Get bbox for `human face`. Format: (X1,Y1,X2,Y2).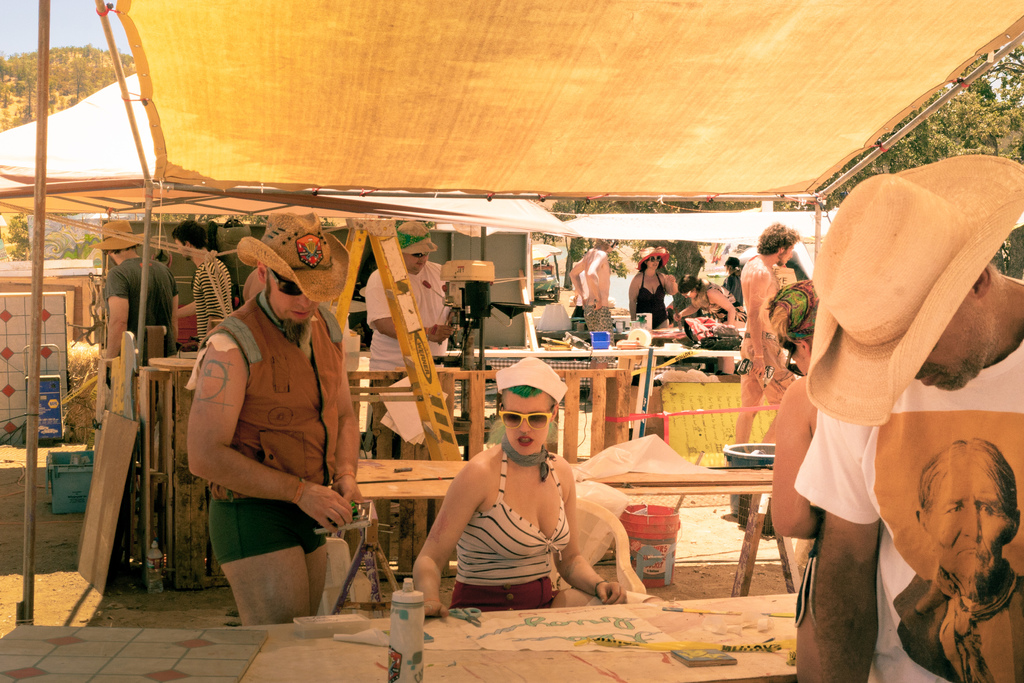
(502,391,555,454).
